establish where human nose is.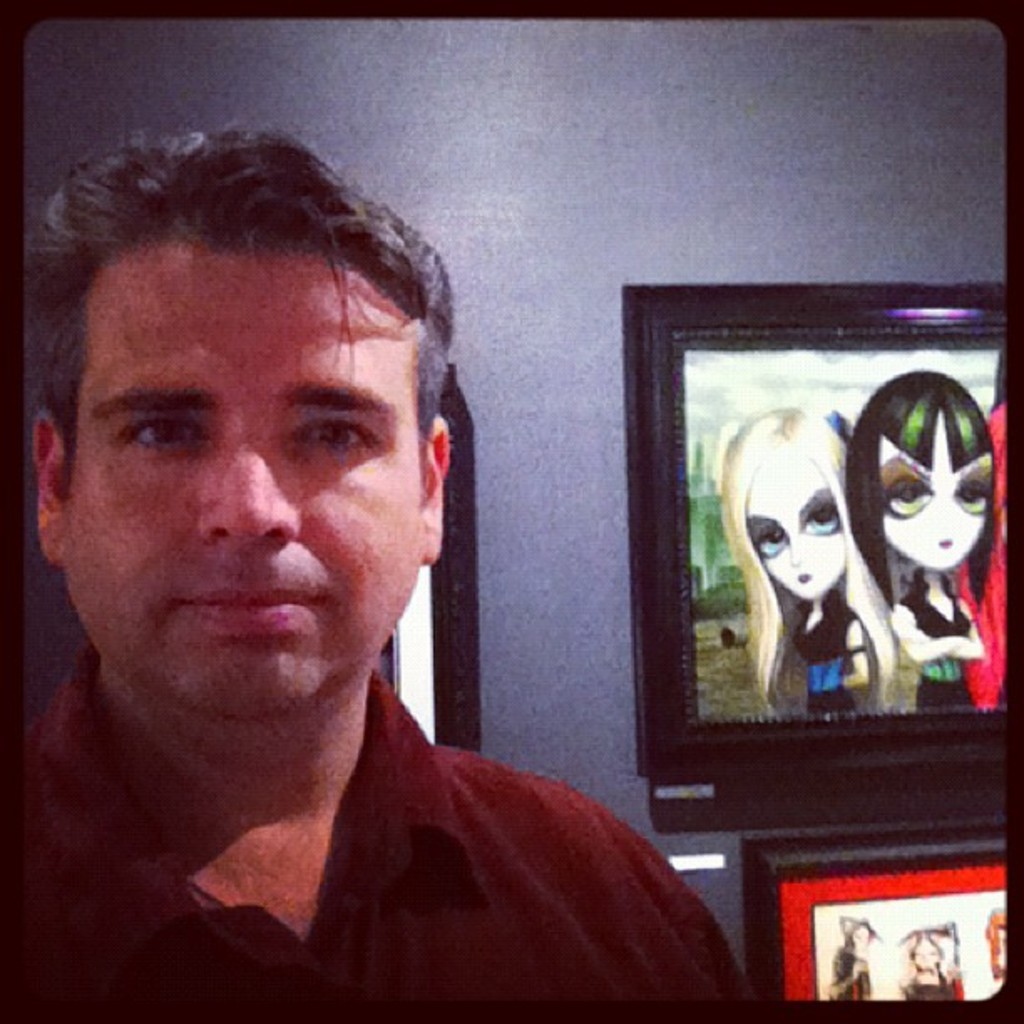
Established at l=191, t=427, r=310, b=545.
